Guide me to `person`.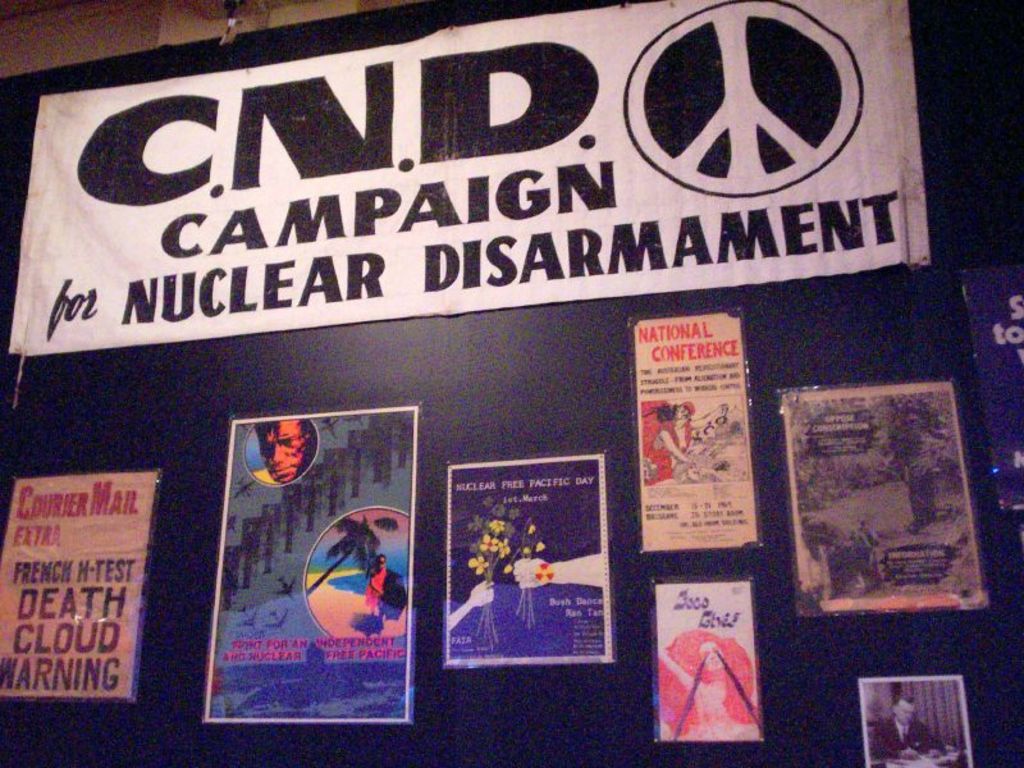
Guidance: box=[365, 552, 389, 632].
